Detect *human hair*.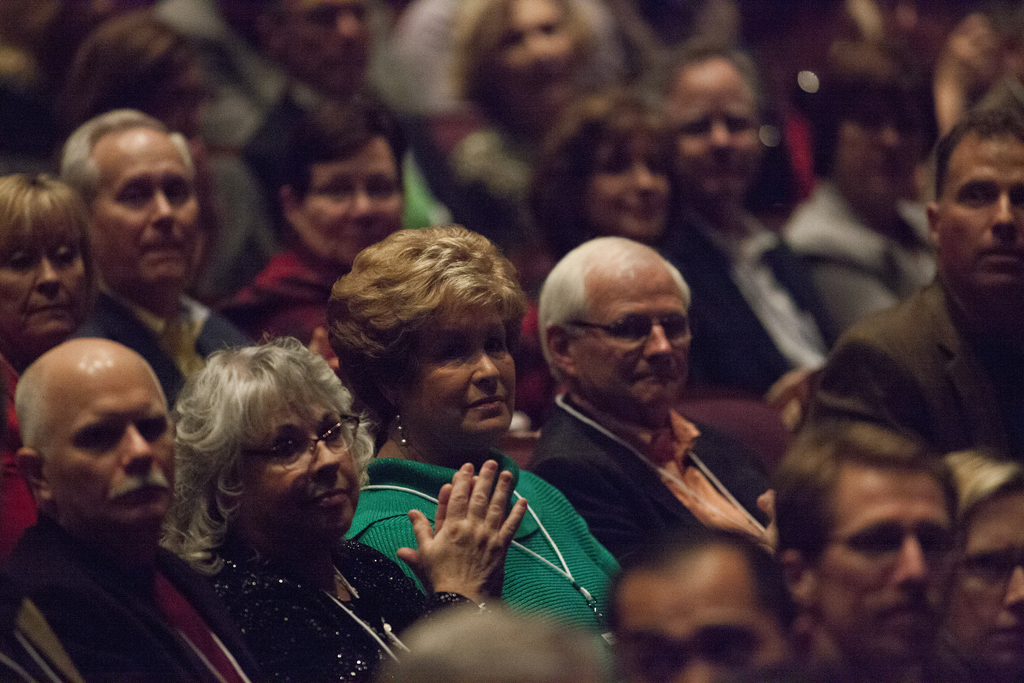
Detected at Rect(771, 409, 964, 572).
